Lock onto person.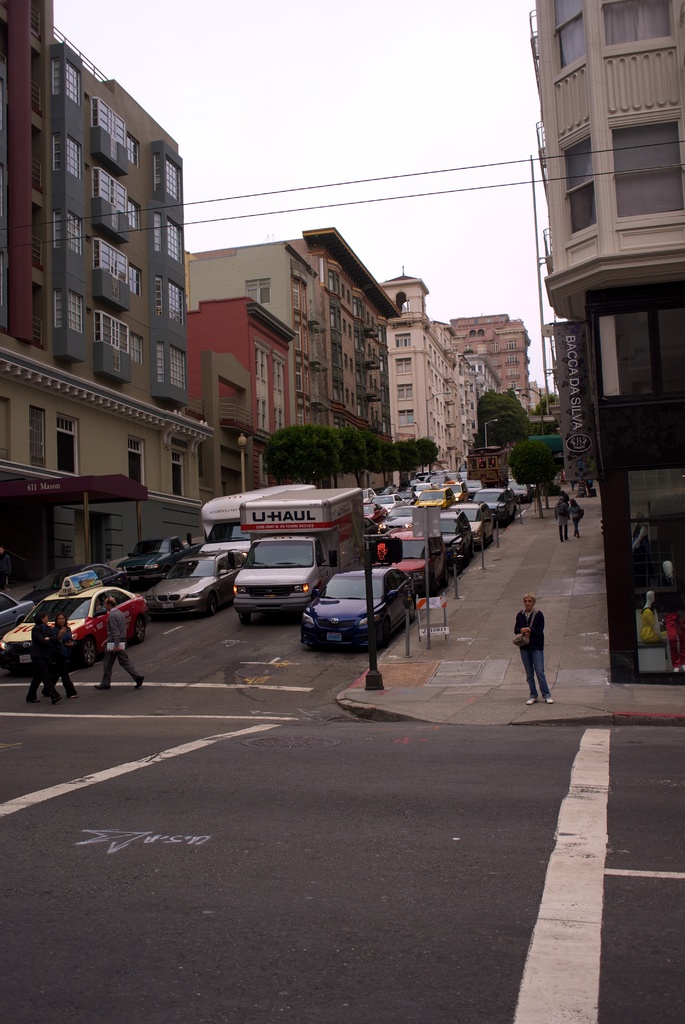
Locked: 657 563 684 673.
